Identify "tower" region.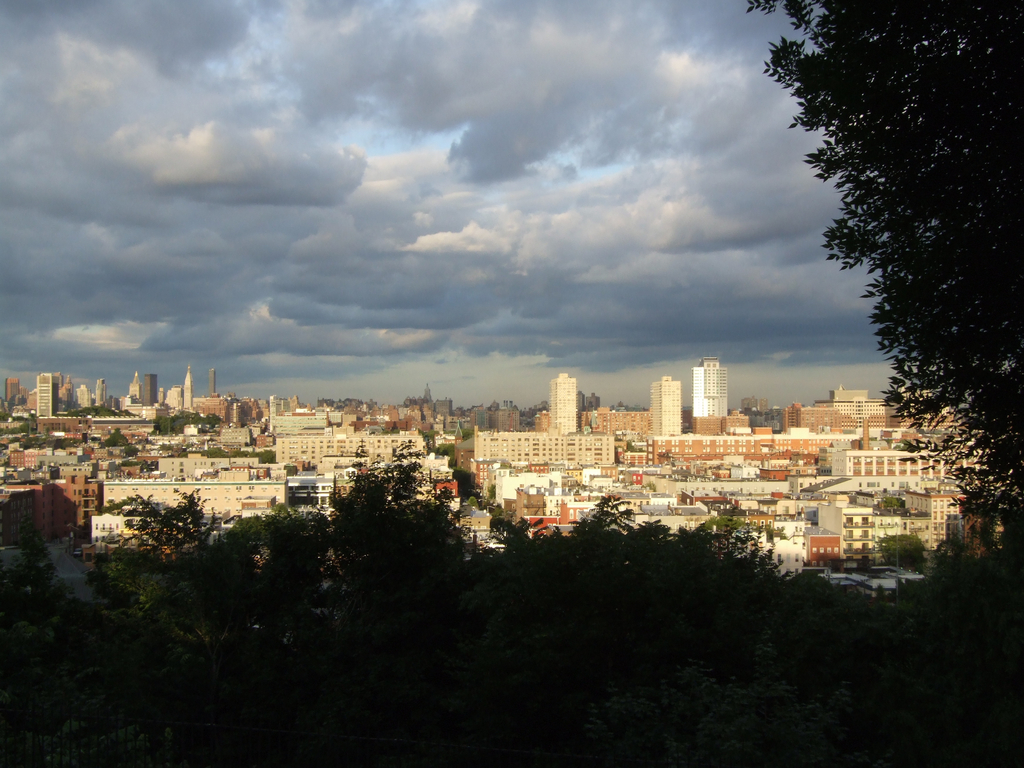
Region: locate(552, 372, 579, 436).
